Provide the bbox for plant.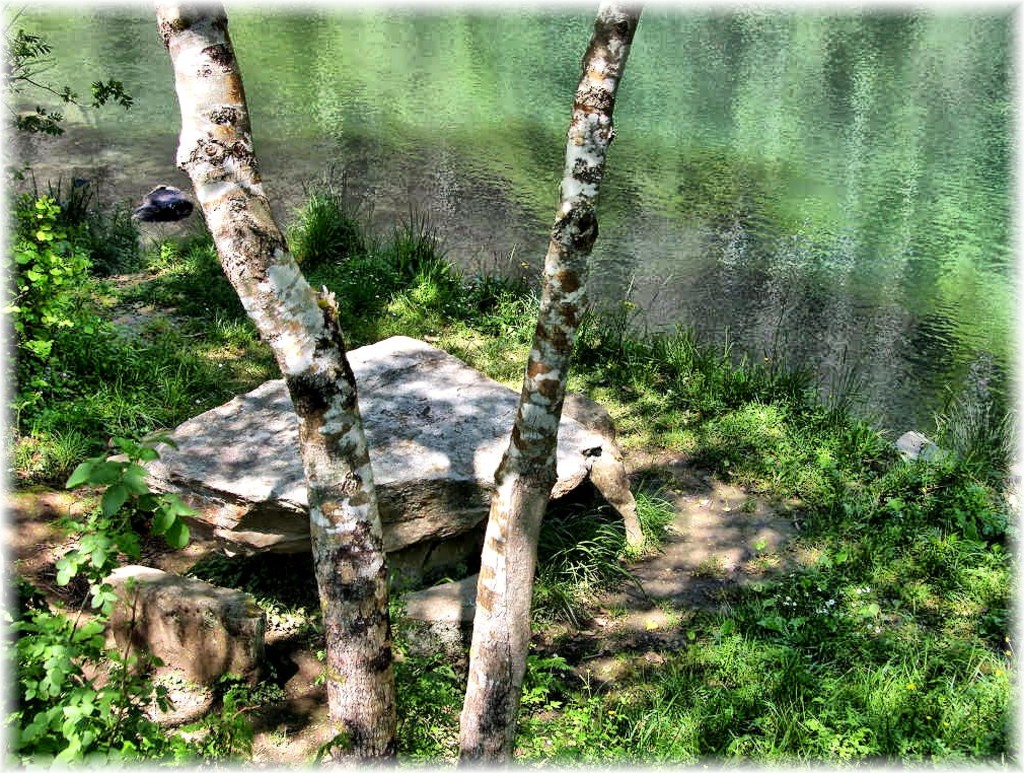
<bbox>373, 195, 448, 290</bbox>.
